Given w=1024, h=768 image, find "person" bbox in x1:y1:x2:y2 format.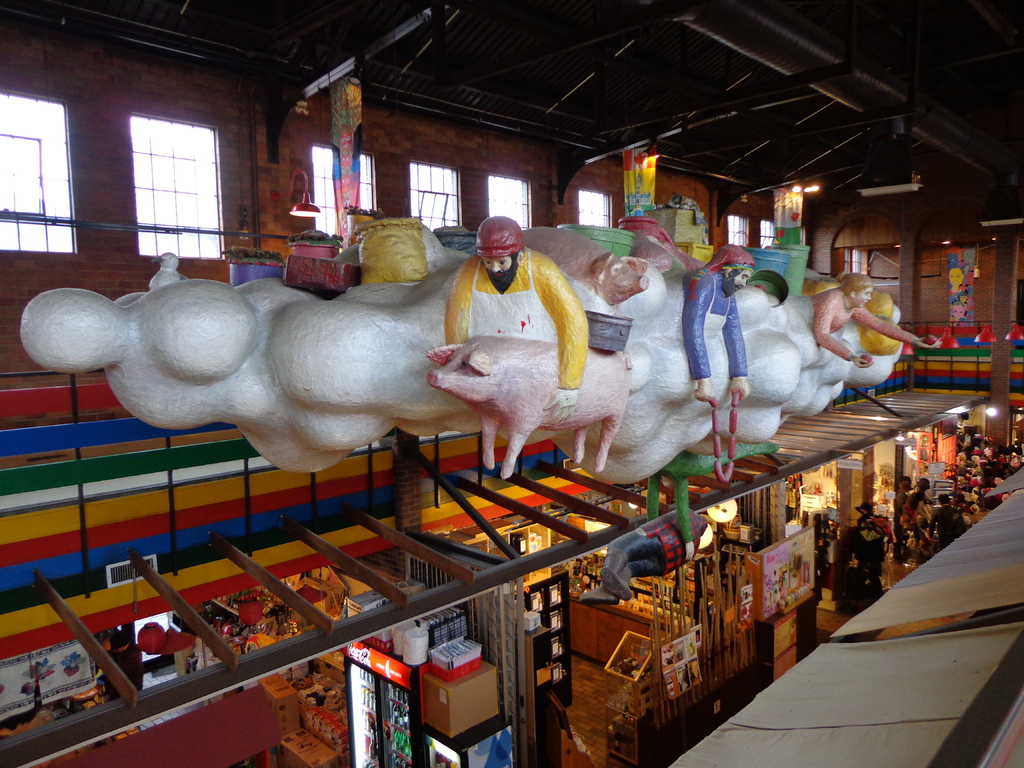
680:244:751:412.
